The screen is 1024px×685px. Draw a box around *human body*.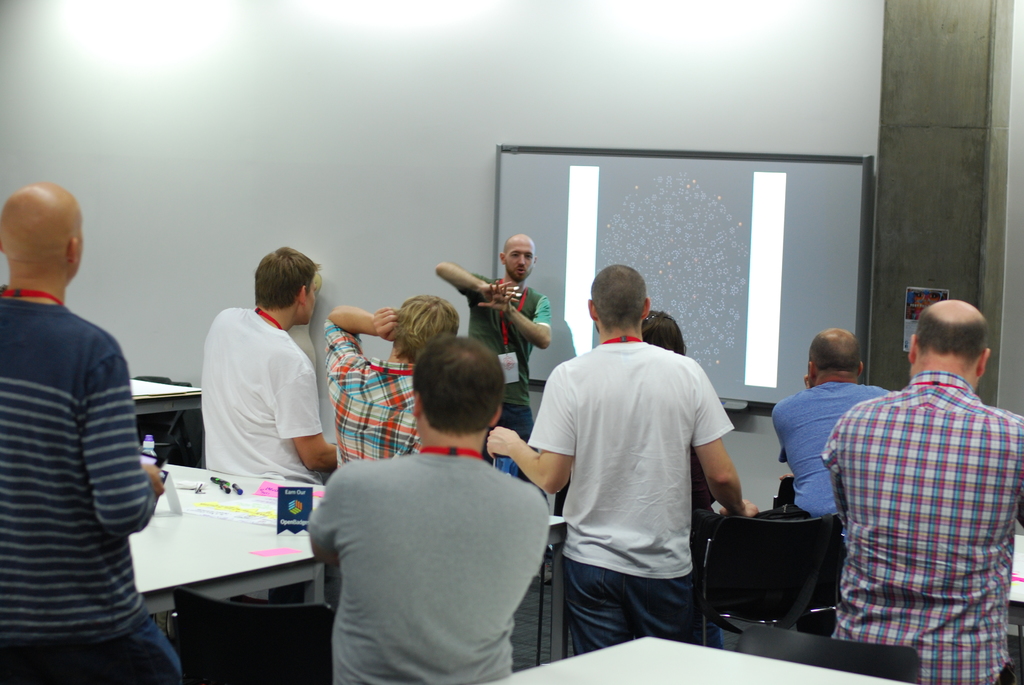
<region>294, 340, 560, 684</region>.
